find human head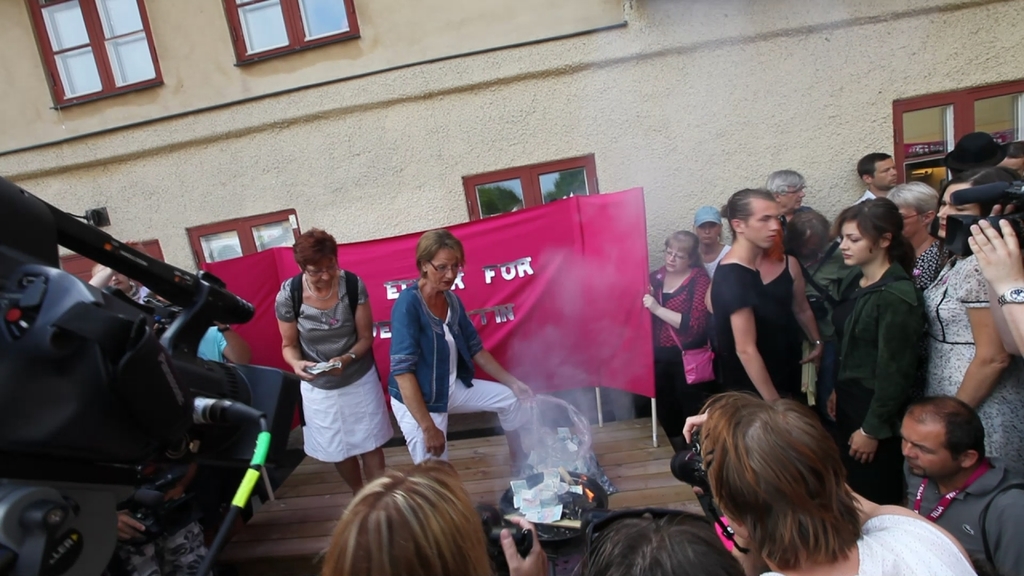
994, 138, 1023, 189
